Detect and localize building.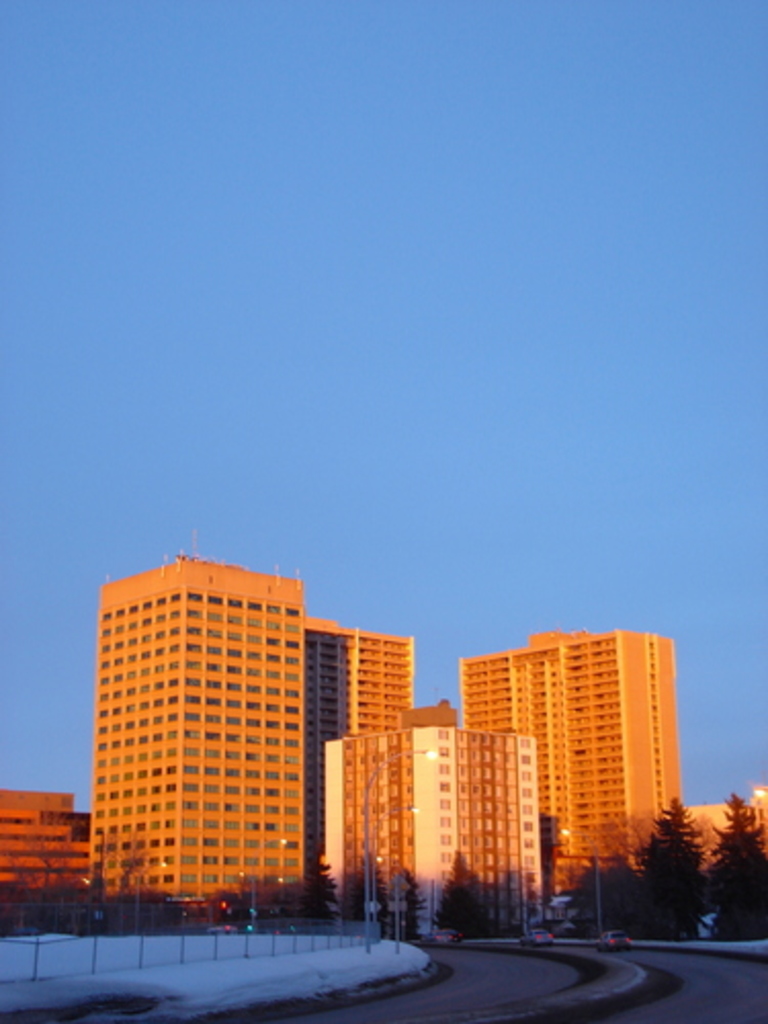
Localized at 315,743,539,930.
